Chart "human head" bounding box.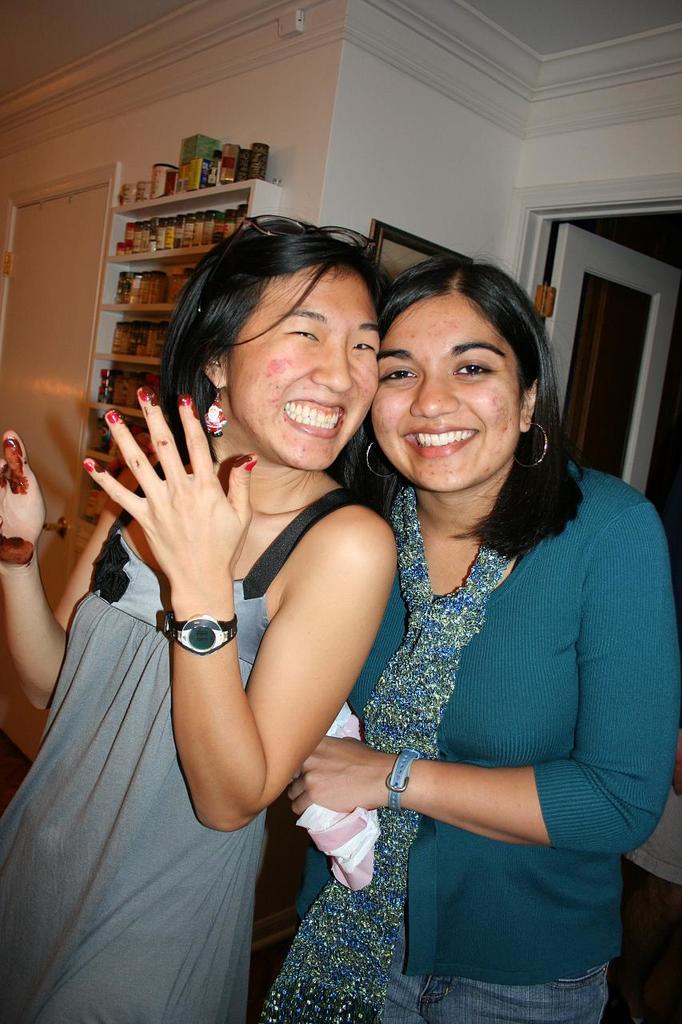
Charted: box=[159, 212, 395, 469].
